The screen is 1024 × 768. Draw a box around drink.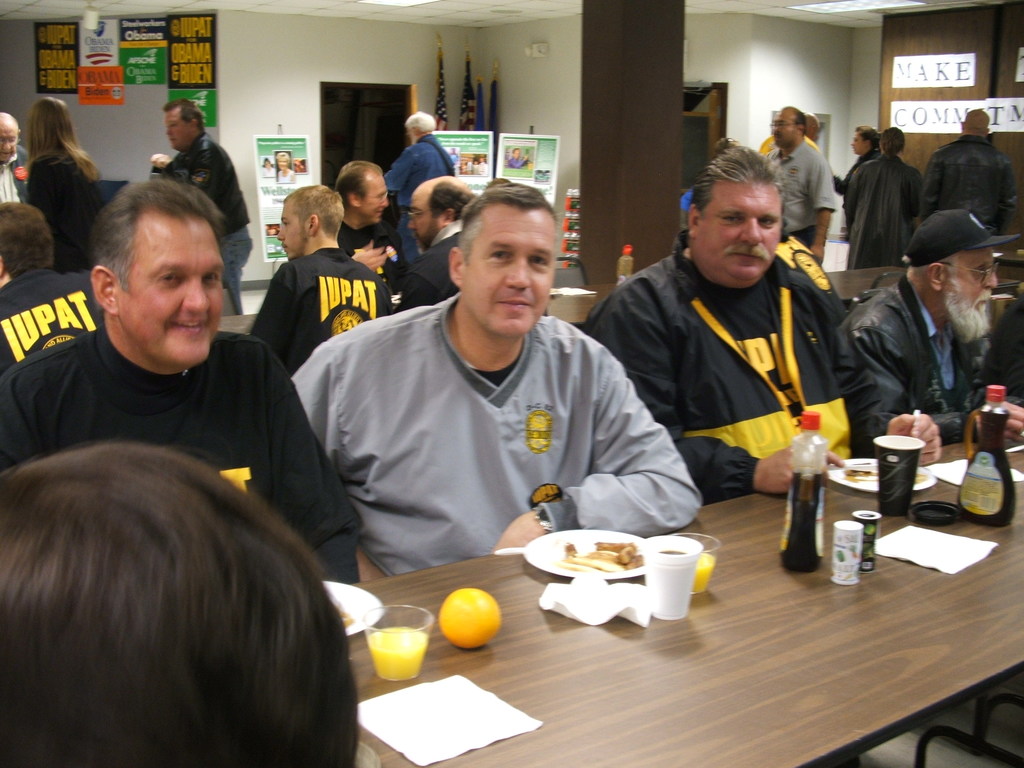
pyautogui.locateOnScreen(350, 614, 428, 694).
